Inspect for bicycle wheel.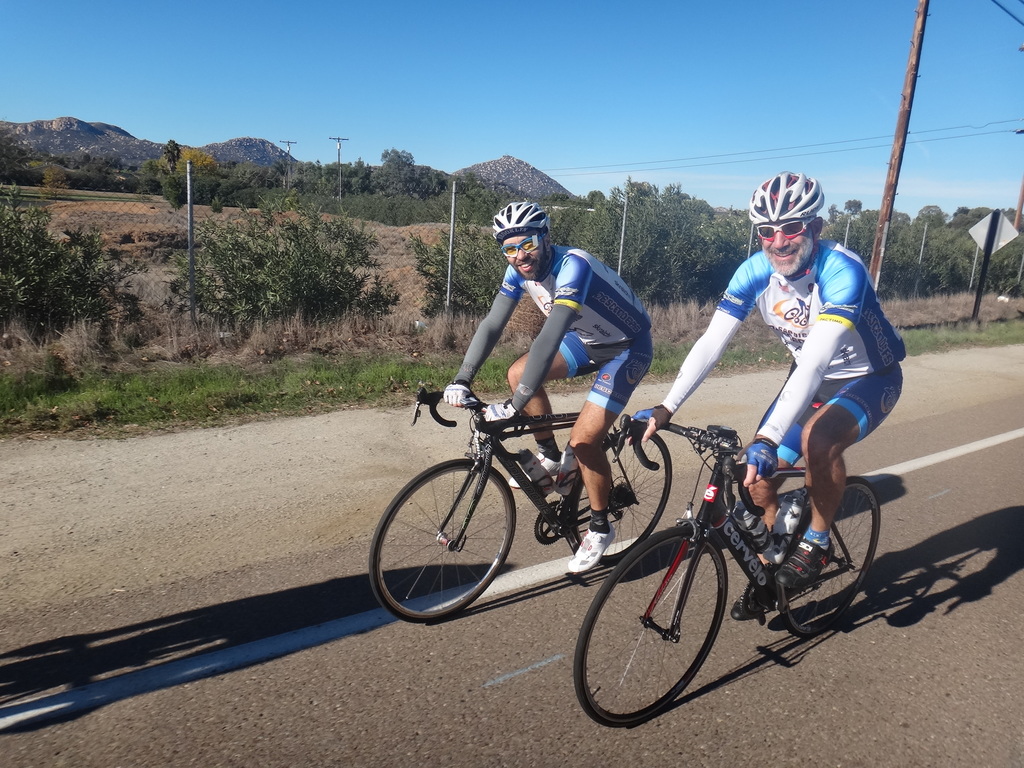
Inspection: <box>367,456,516,627</box>.
